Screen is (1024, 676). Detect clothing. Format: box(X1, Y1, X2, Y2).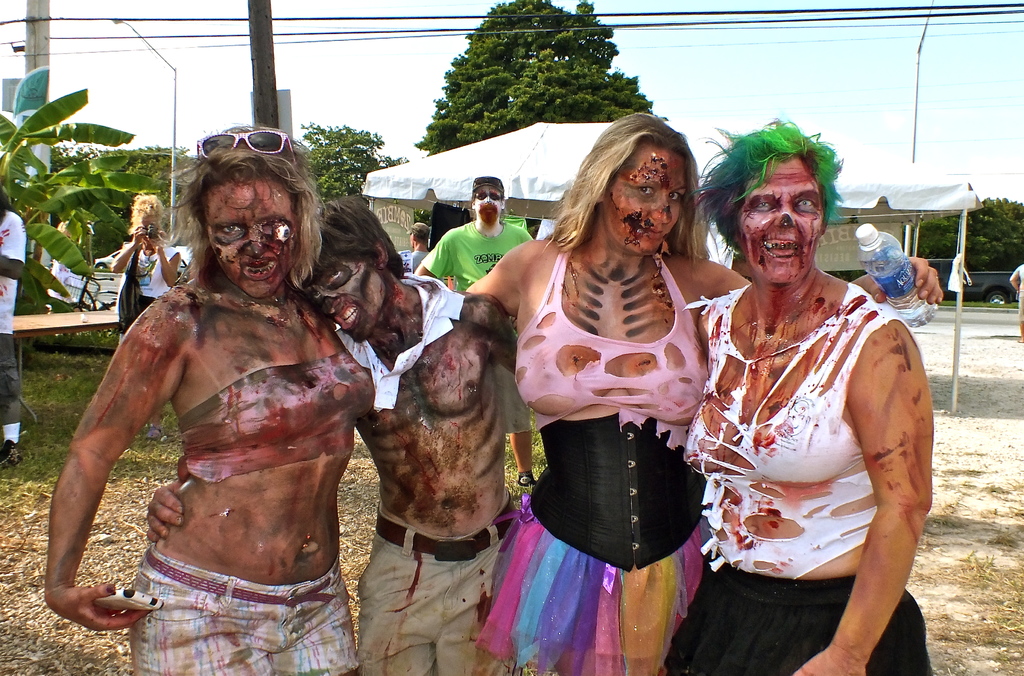
box(425, 221, 535, 437).
